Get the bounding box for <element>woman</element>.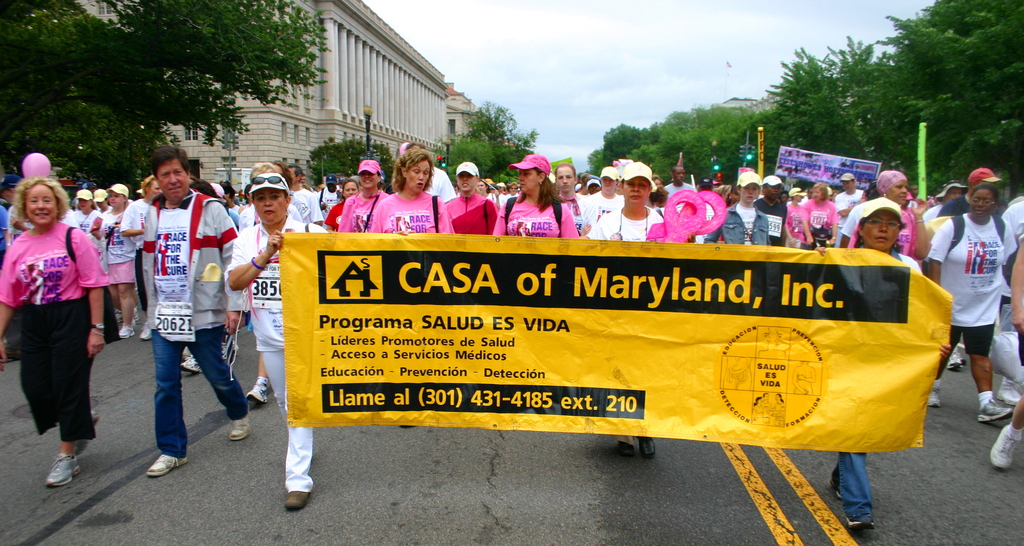
l=802, t=175, r=838, b=246.
